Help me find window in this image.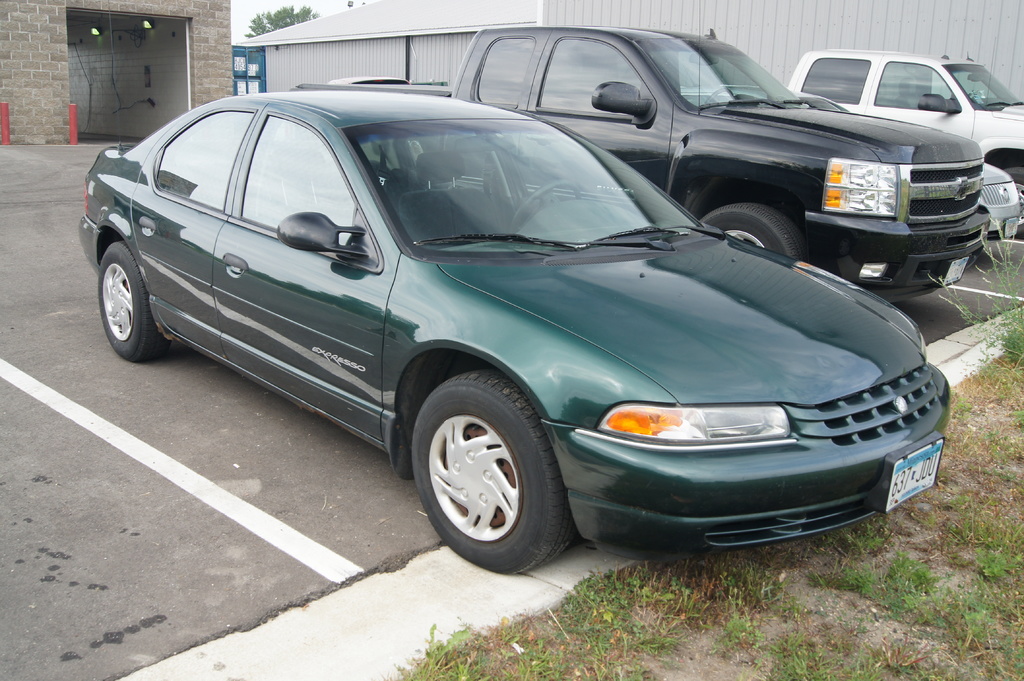
Found it: locate(796, 58, 874, 100).
